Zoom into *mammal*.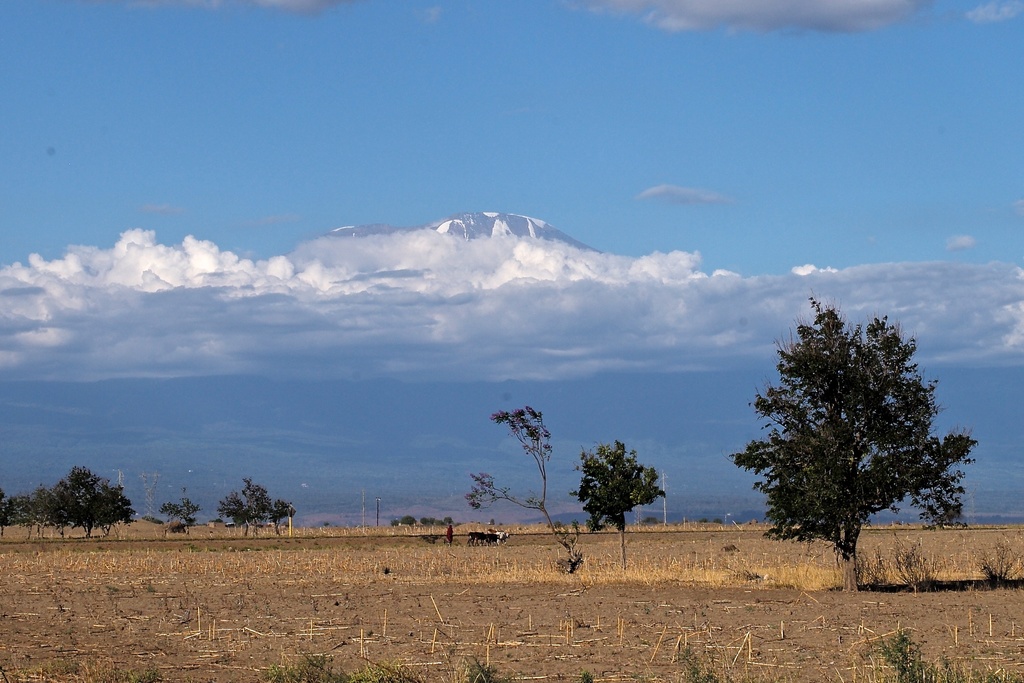
Zoom target: region(484, 536, 499, 549).
